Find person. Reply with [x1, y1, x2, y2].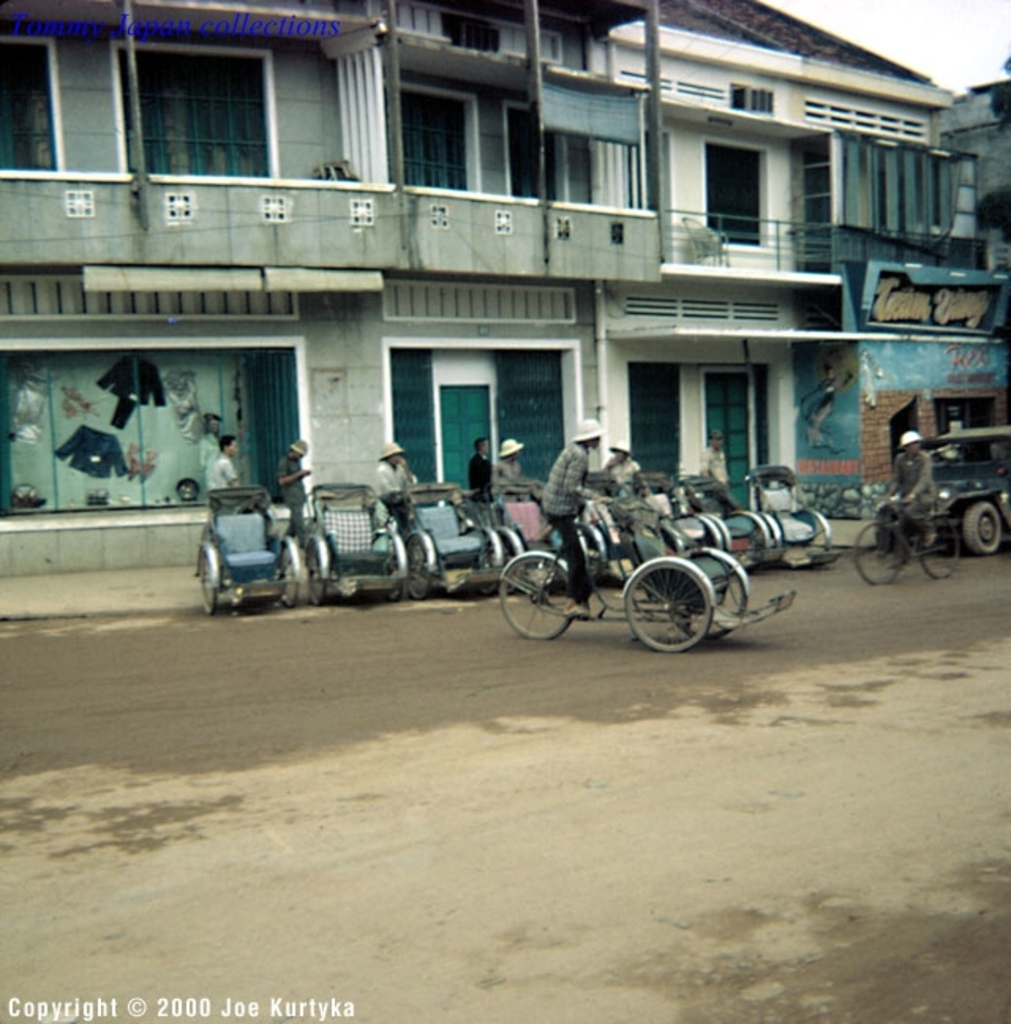
[889, 428, 941, 548].
